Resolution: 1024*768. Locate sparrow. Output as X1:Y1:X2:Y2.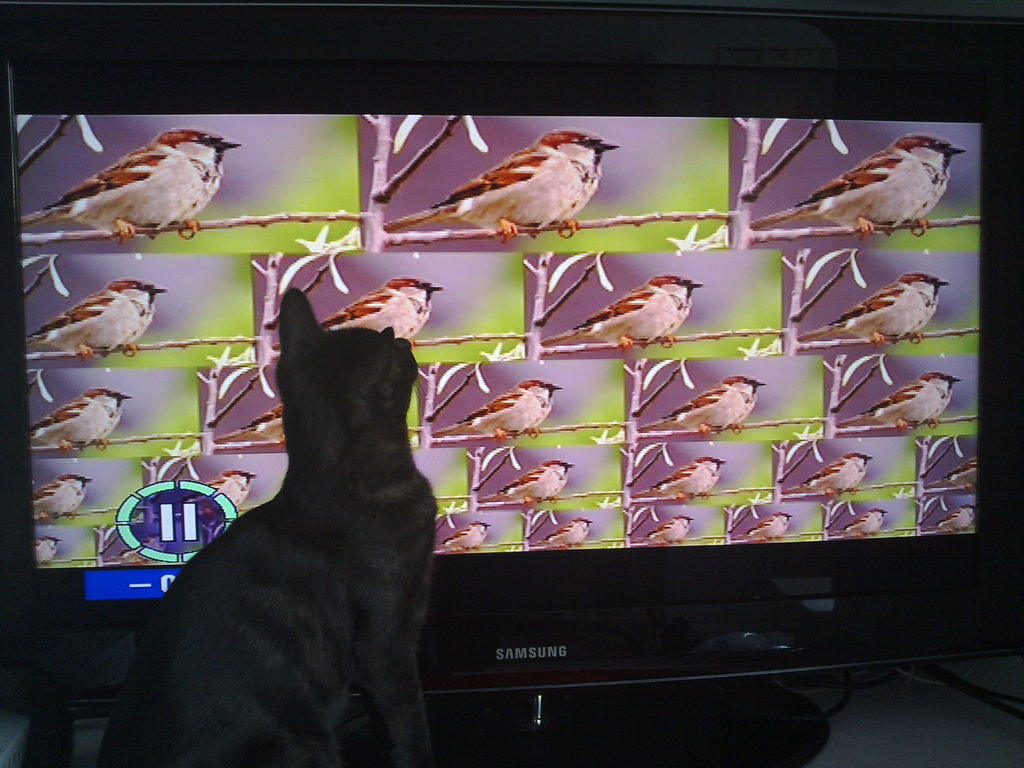
543:274:704:346.
